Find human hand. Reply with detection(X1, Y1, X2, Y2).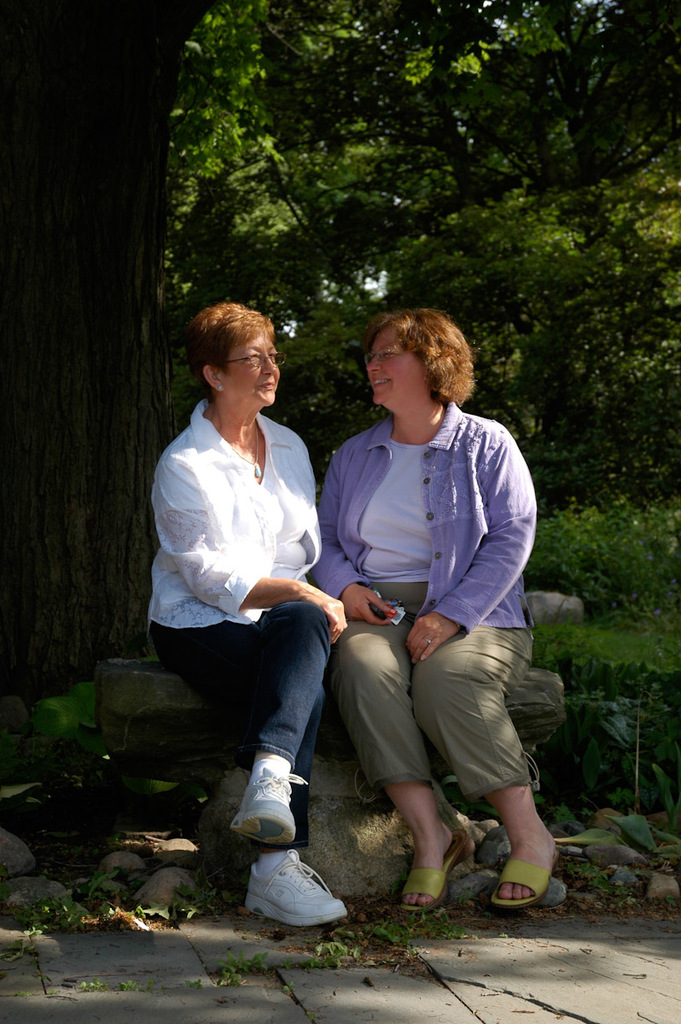
detection(340, 584, 395, 625).
